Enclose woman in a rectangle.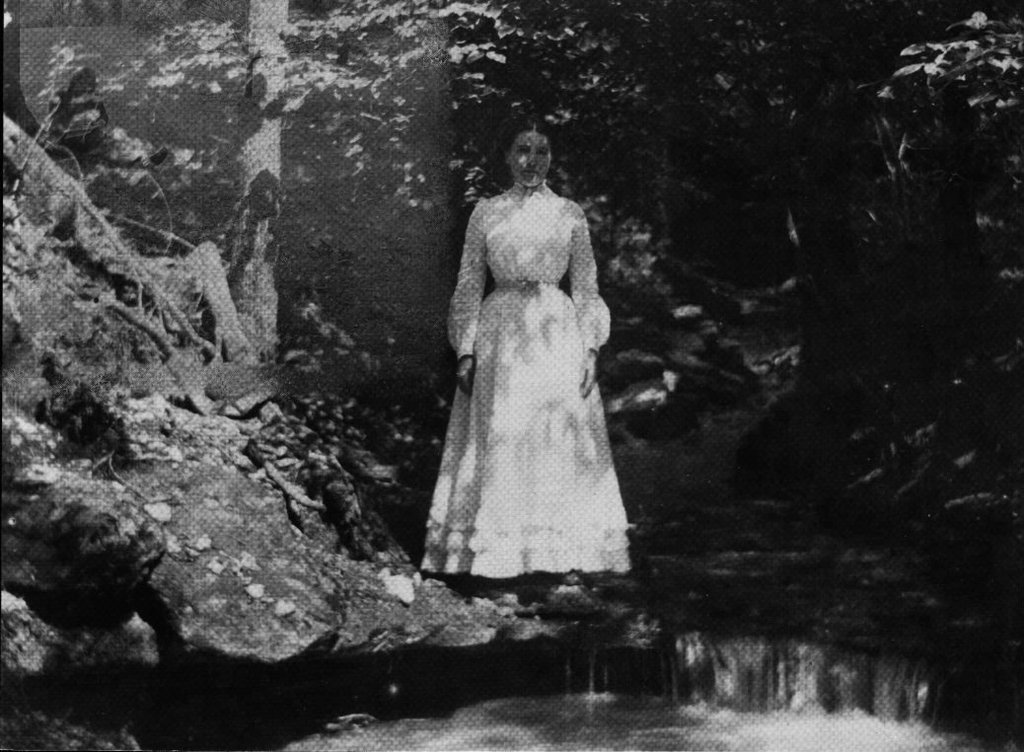
box(413, 107, 642, 603).
